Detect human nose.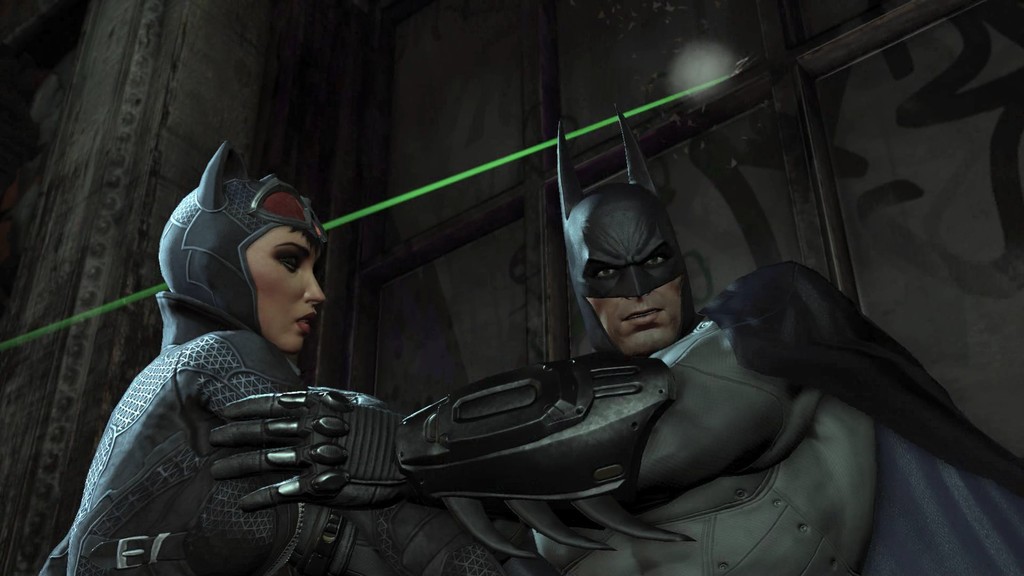
Detected at bbox(300, 266, 328, 307).
